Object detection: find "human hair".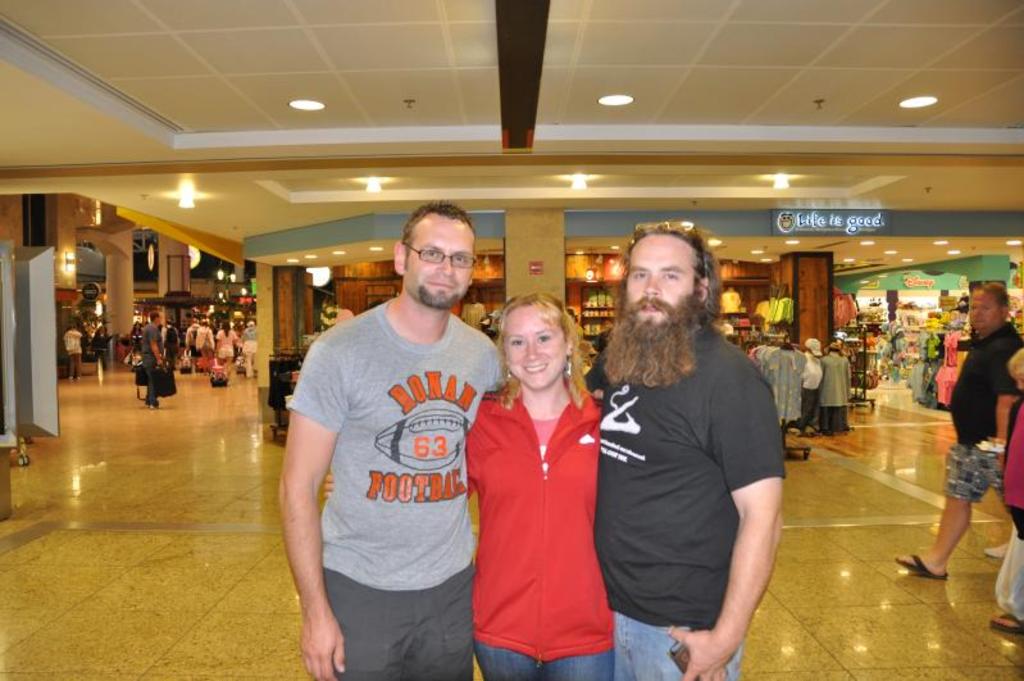
{"x1": 492, "y1": 294, "x2": 588, "y2": 419}.
